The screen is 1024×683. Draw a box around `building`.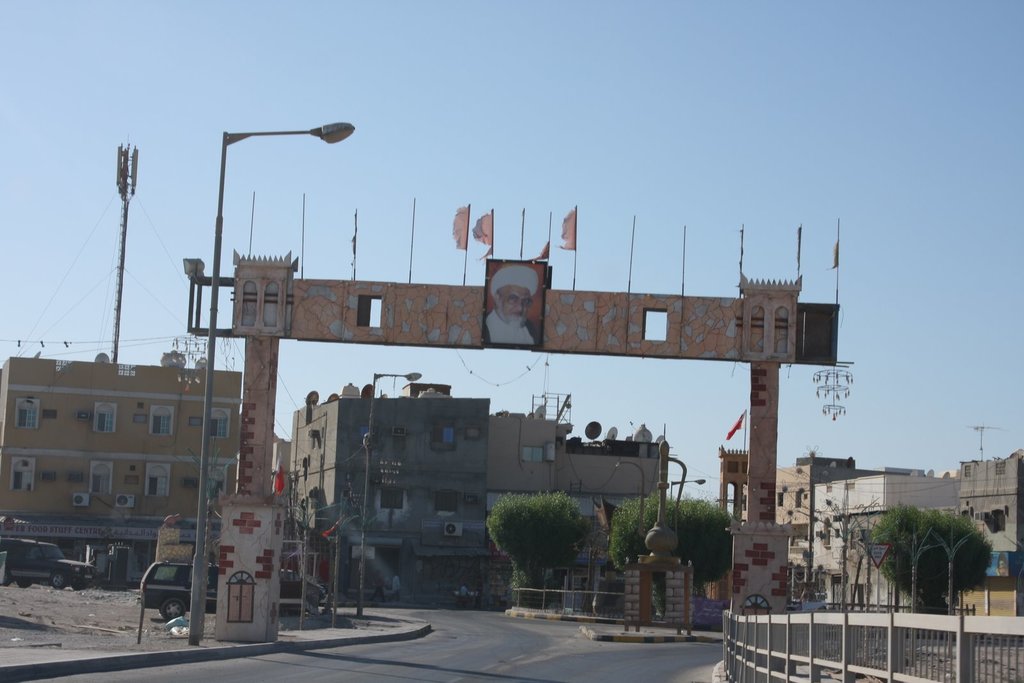
crop(954, 452, 1023, 586).
